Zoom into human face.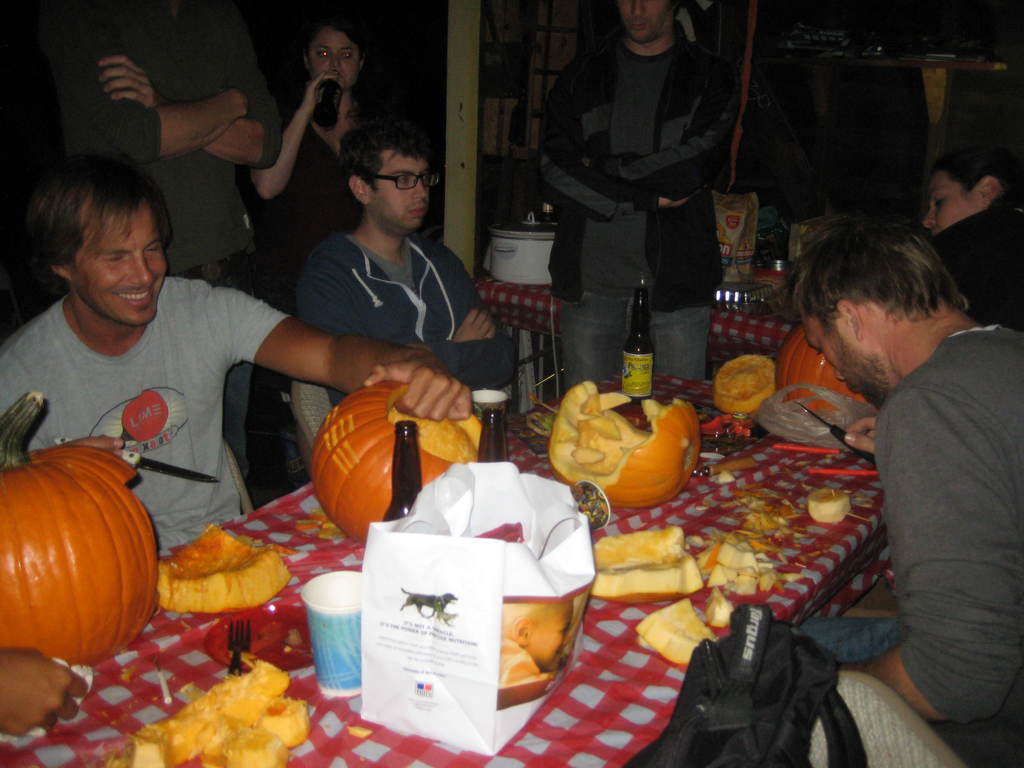
Zoom target: pyautogui.locateOnScreen(302, 26, 365, 89).
